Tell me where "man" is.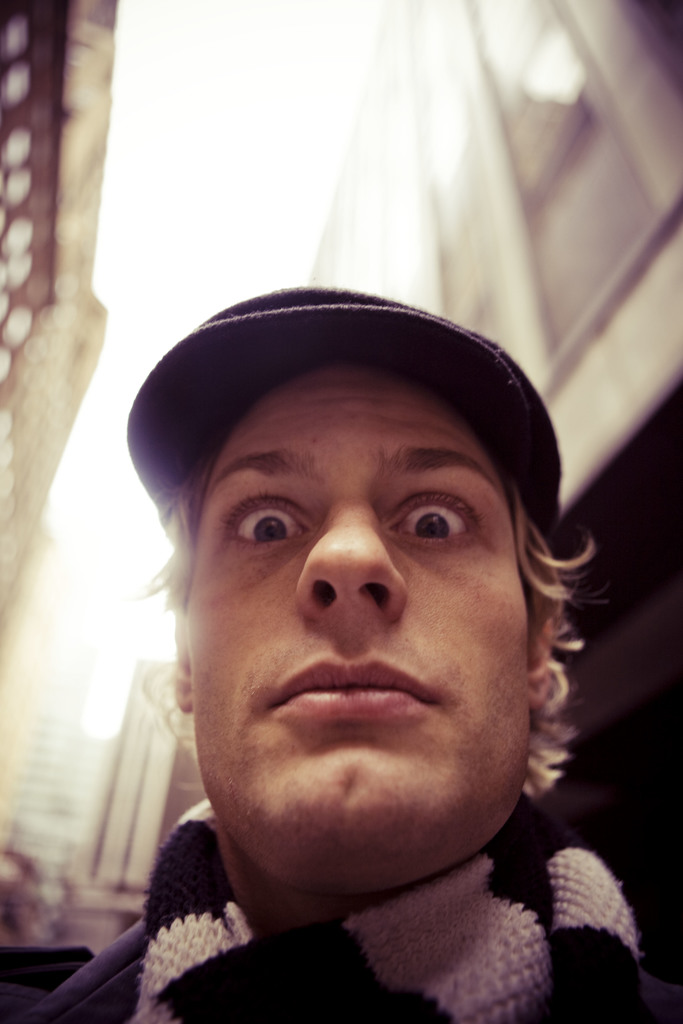
"man" is at box(38, 253, 673, 1023).
